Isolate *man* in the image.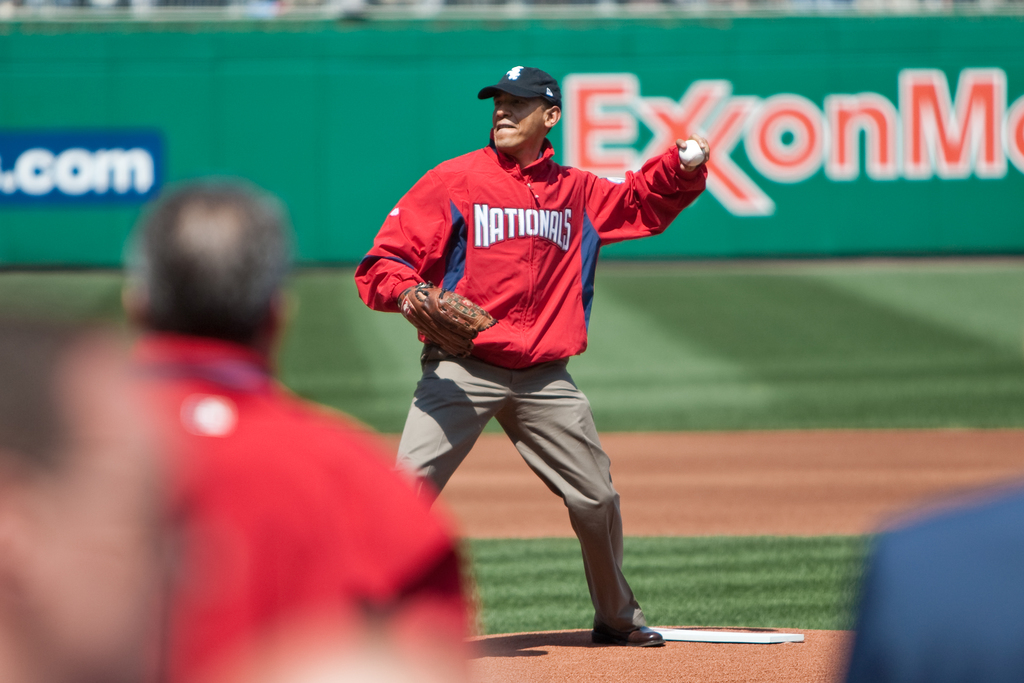
Isolated region: 75,177,472,682.
